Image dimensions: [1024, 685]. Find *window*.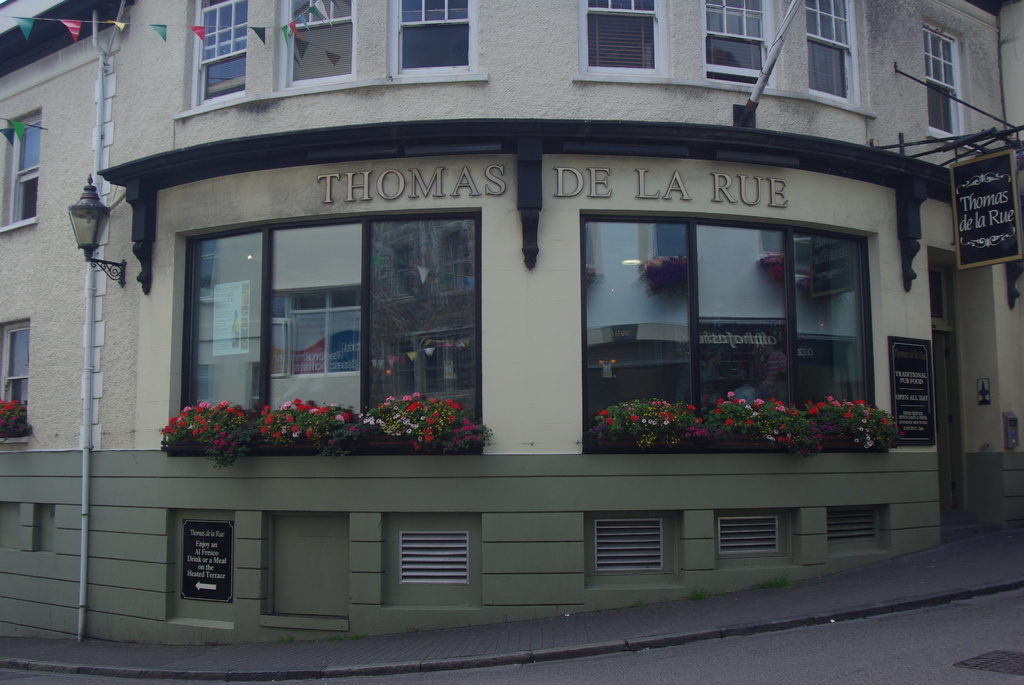
bbox=(695, 0, 779, 90).
